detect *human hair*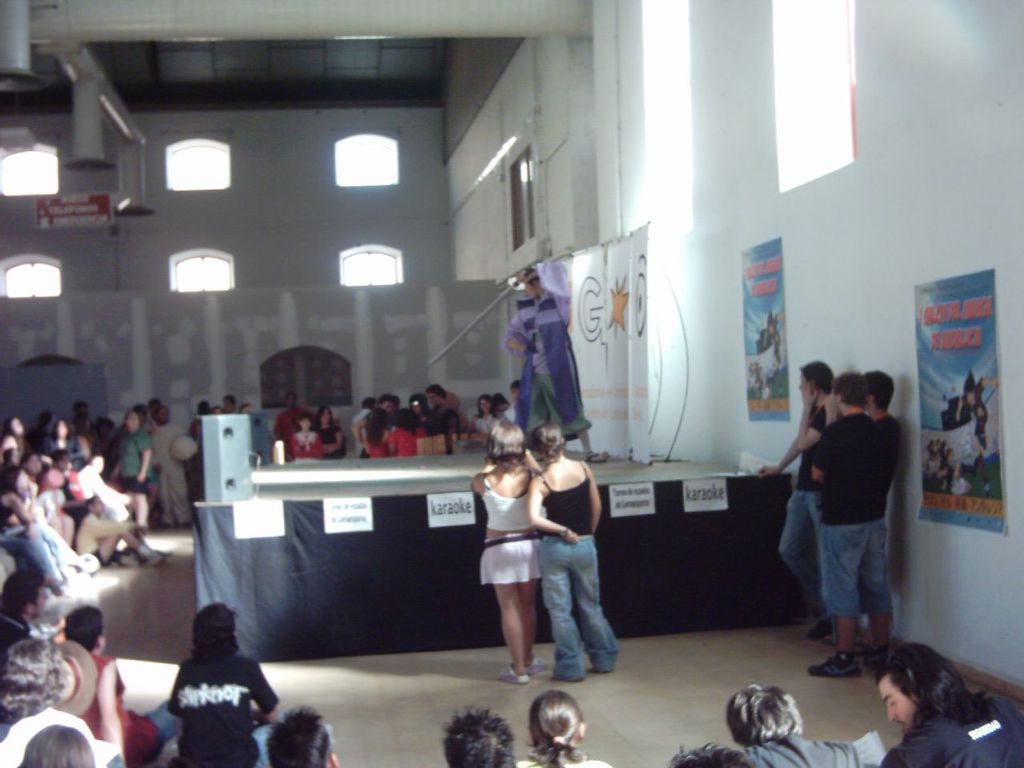
723 683 801 747
